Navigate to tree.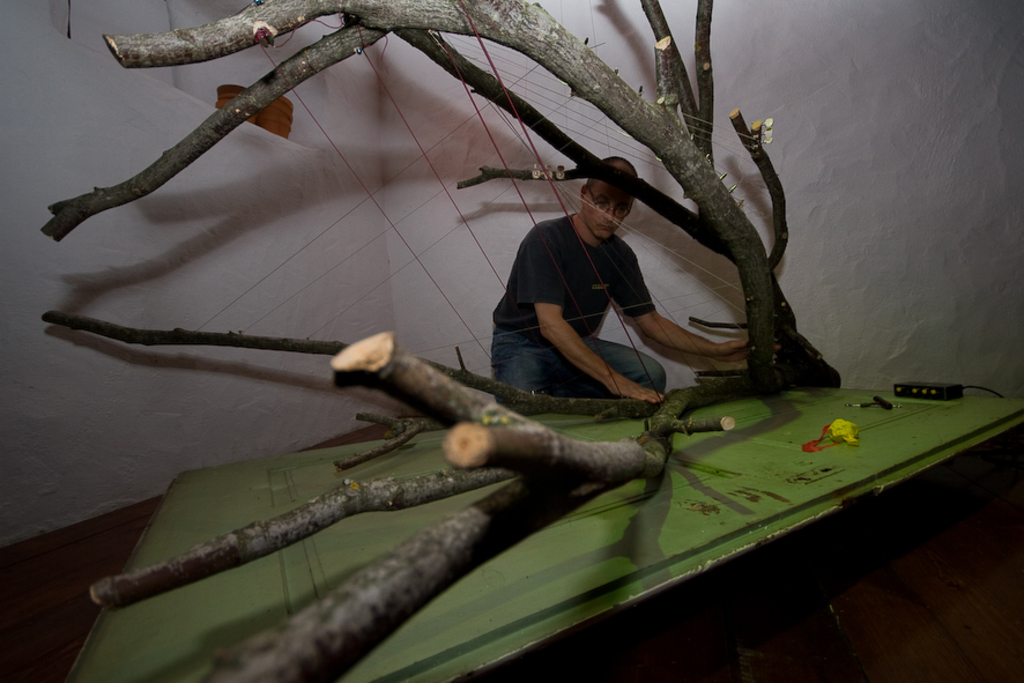
Navigation target: 42, 0, 841, 682.
